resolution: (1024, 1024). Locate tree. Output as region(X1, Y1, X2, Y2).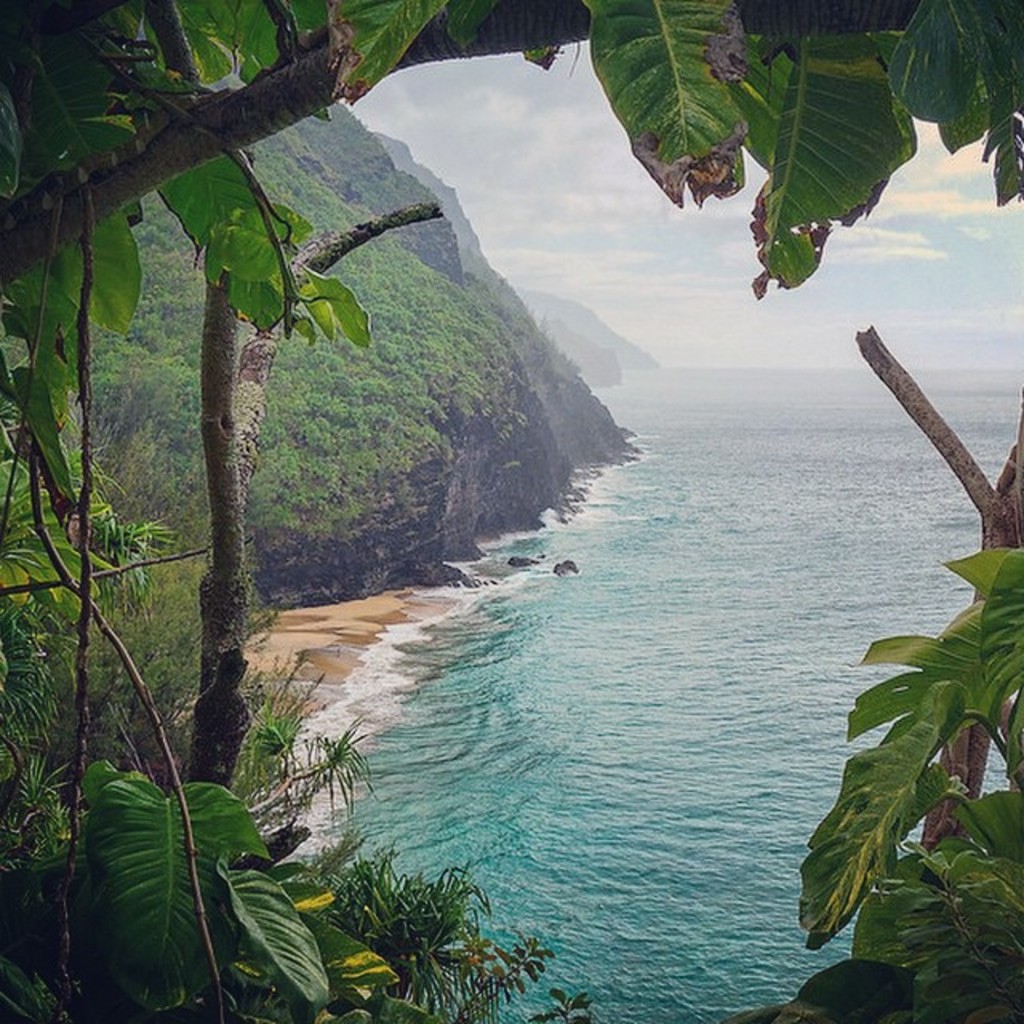
region(24, 0, 1003, 875).
